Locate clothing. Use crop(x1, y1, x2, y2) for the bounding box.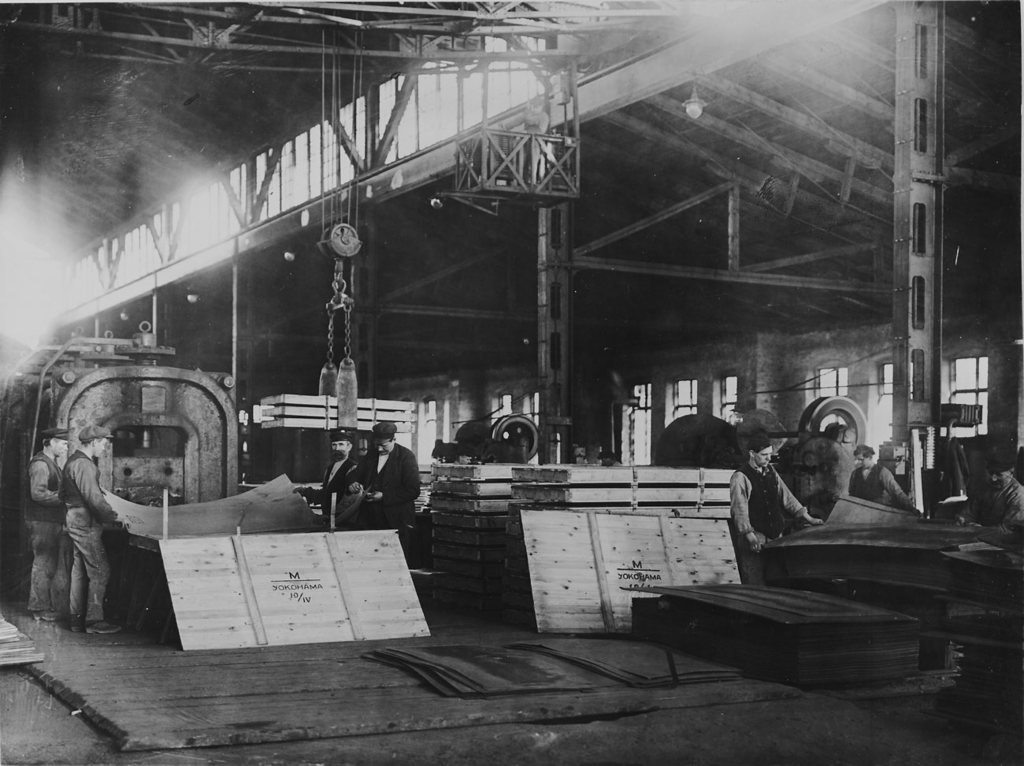
crop(310, 451, 359, 525).
